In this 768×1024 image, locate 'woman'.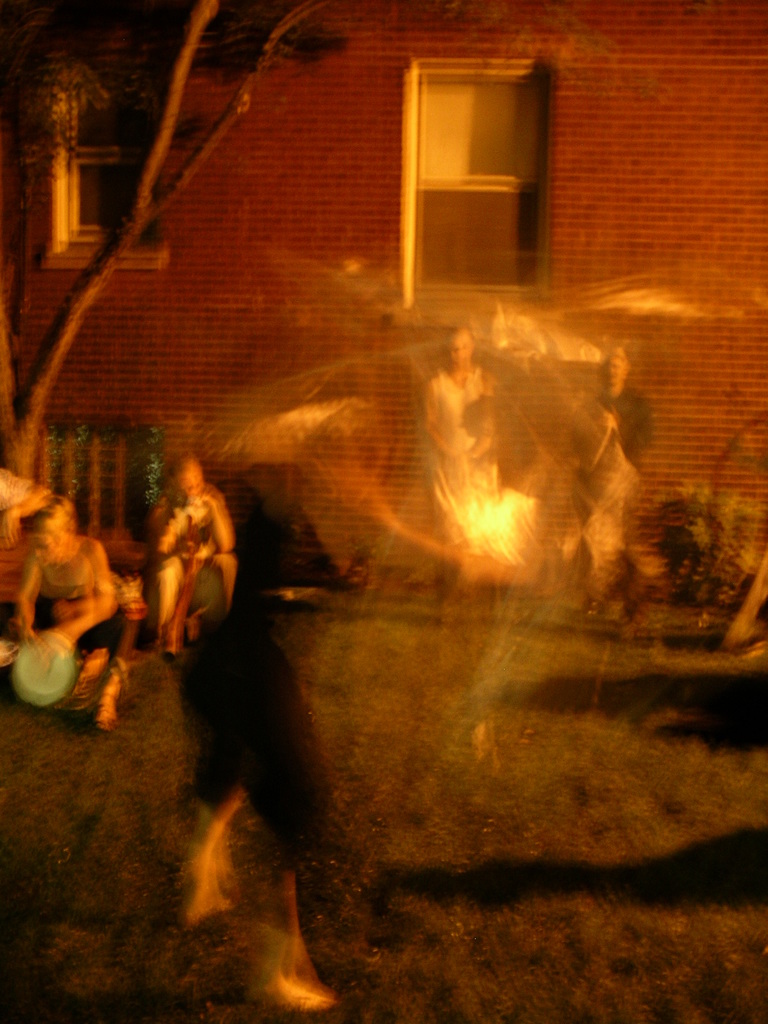
Bounding box: x1=10 y1=495 x2=138 y2=721.
